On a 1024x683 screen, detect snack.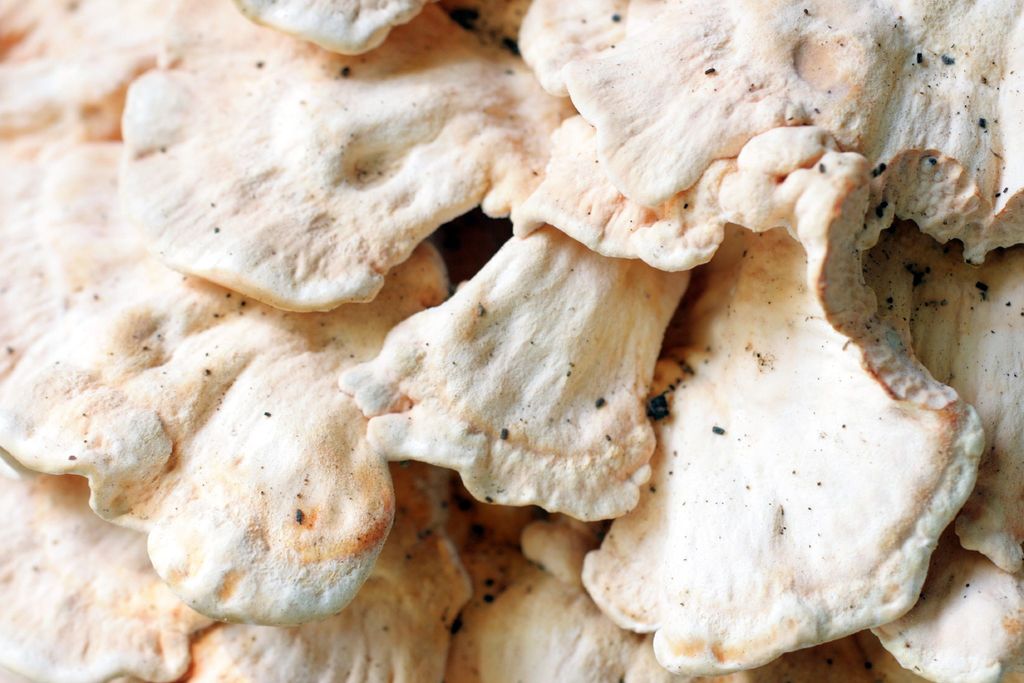
<box>72,26,979,675</box>.
